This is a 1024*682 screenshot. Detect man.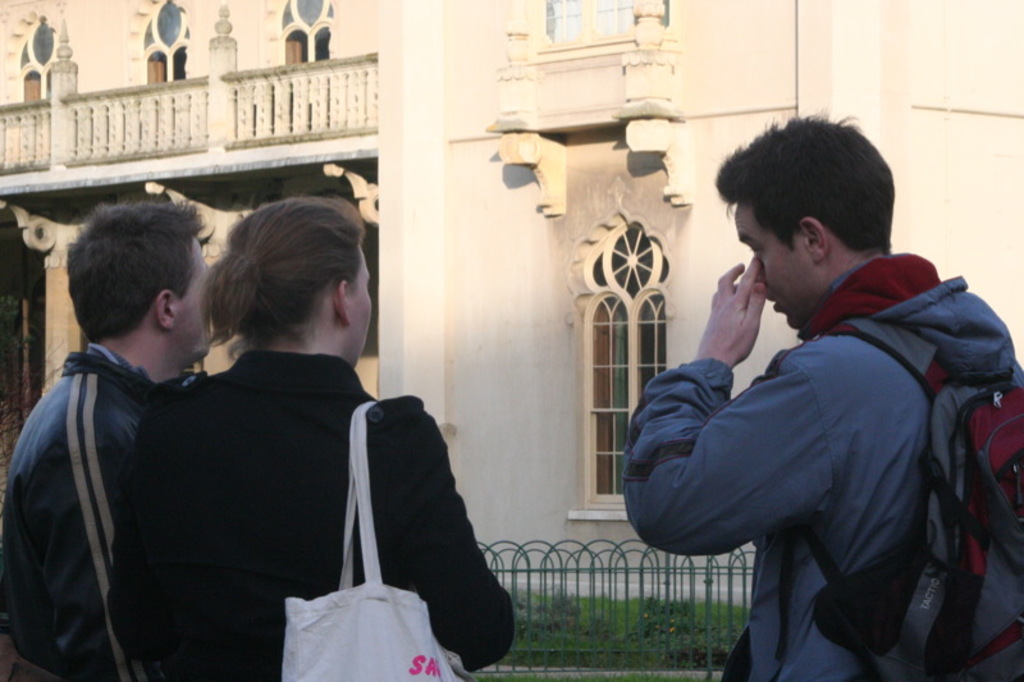
622:114:1023:681.
